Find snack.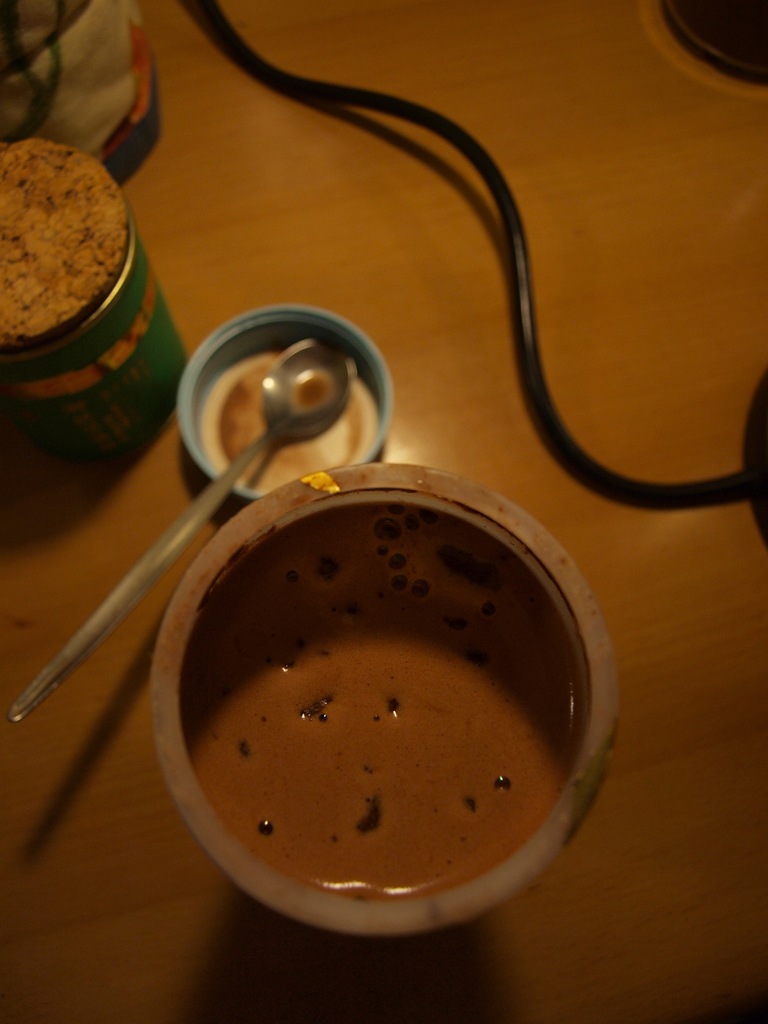
<bbox>0, 144, 128, 344</bbox>.
